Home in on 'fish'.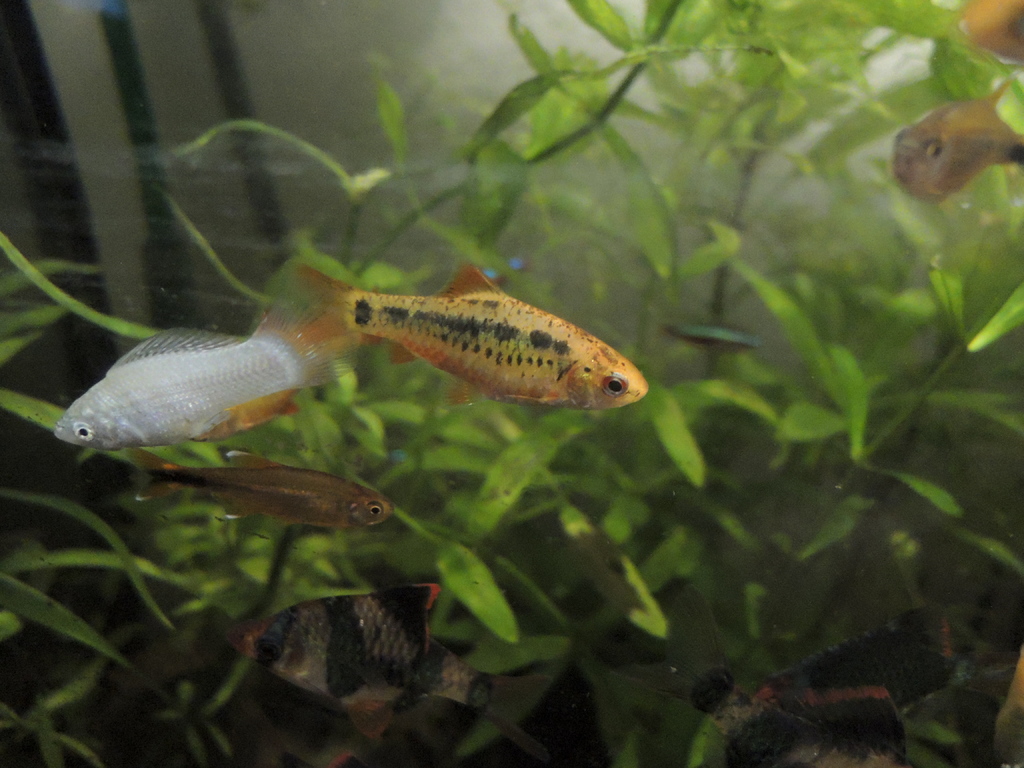
Homed in at bbox(232, 580, 551, 721).
